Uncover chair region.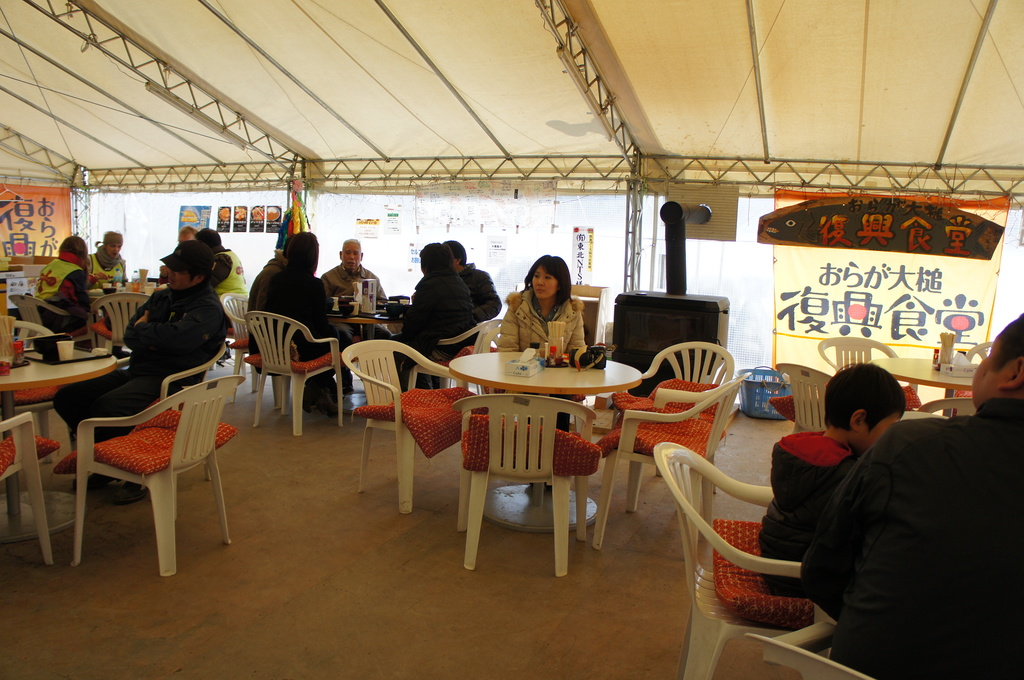
Uncovered: x1=467, y1=323, x2=548, y2=490.
